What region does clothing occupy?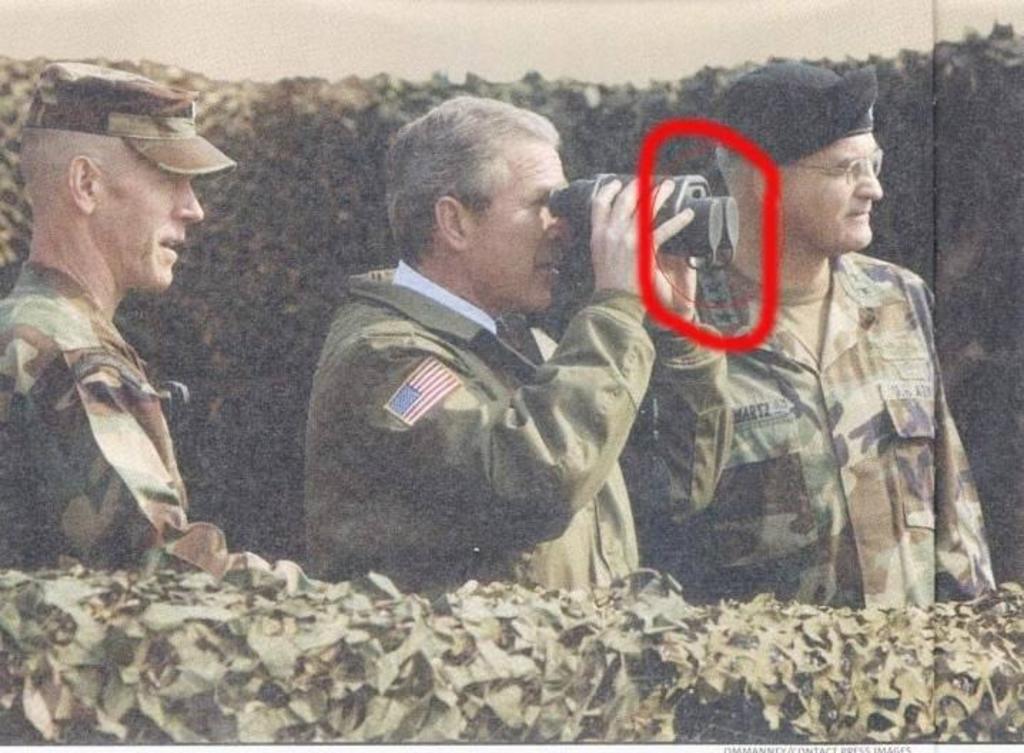
(x1=294, y1=250, x2=727, y2=598).
